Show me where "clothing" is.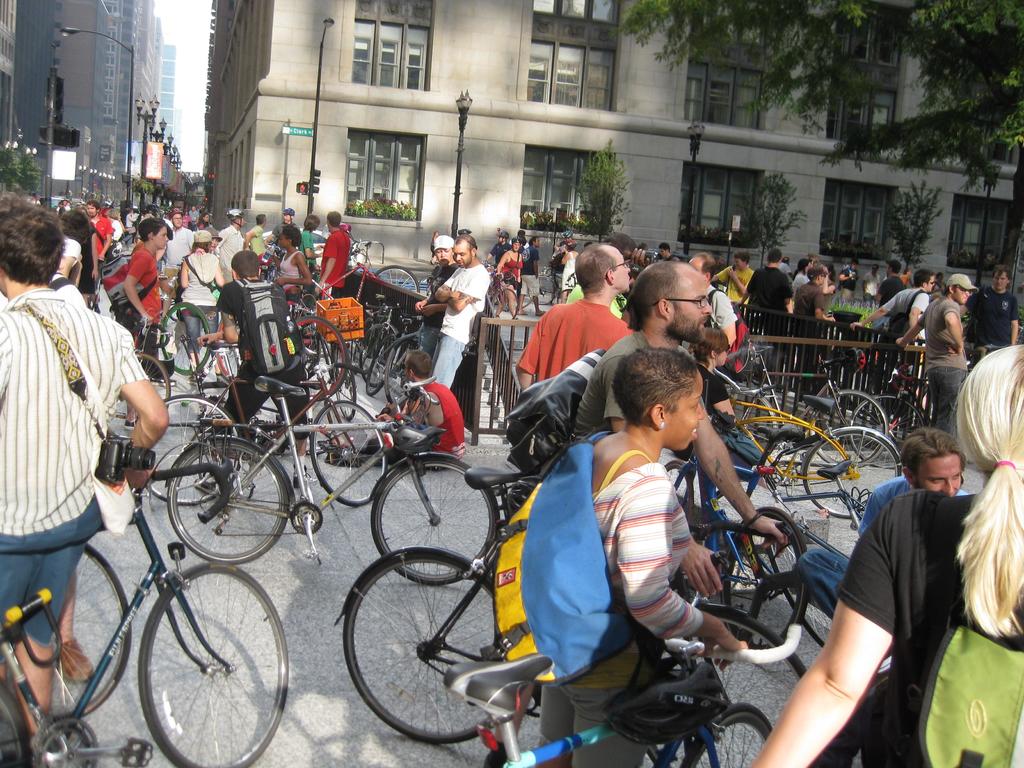
"clothing" is at 579,330,630,441.
